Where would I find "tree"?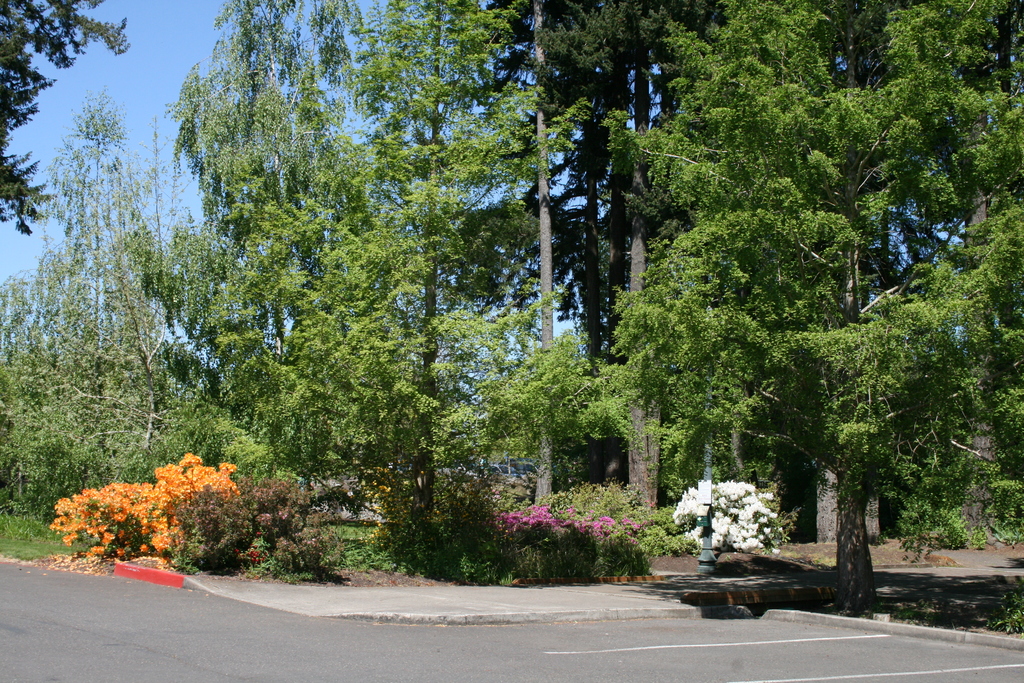
At 4, 218, 111, 491.
